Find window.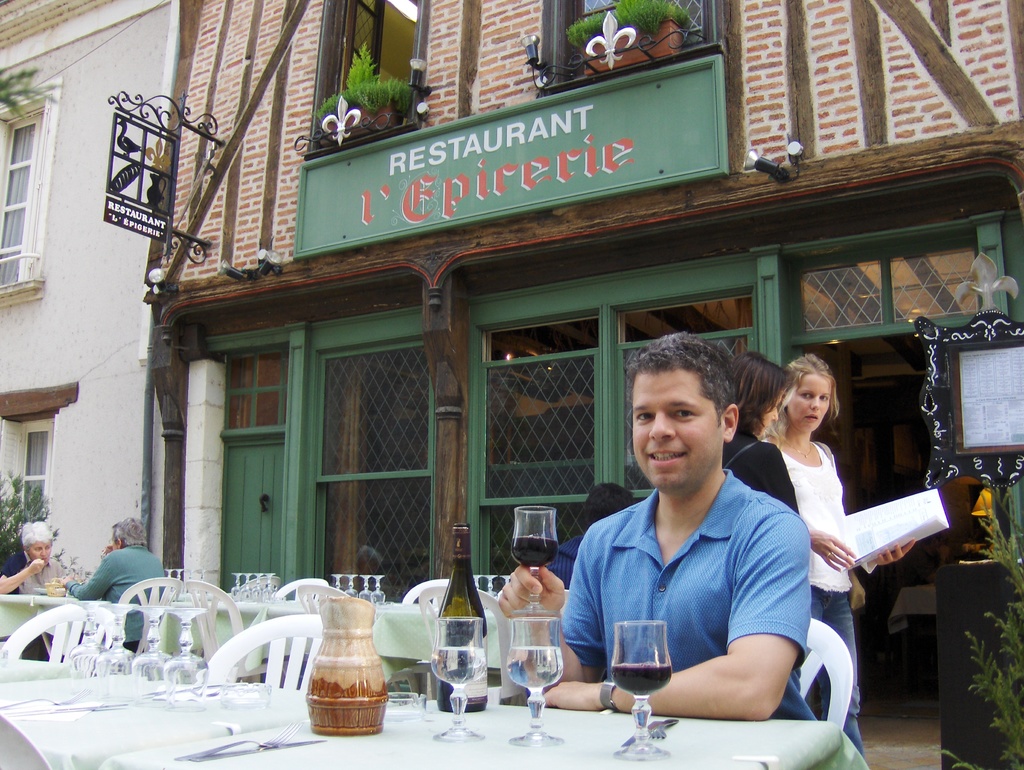
(15, 415, 56, 517).
